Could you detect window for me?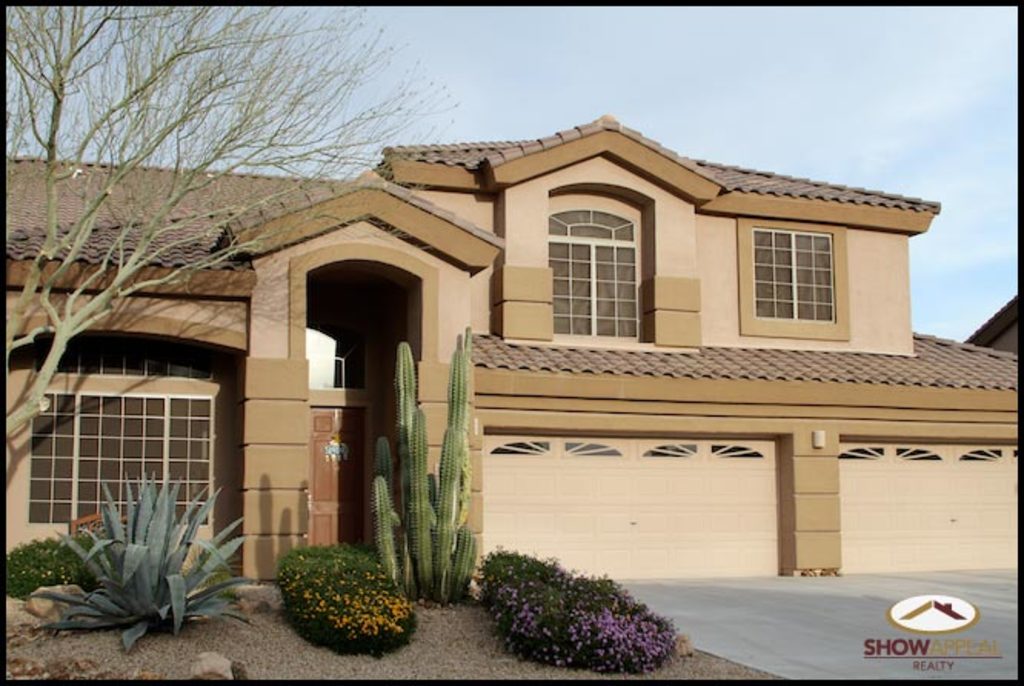
Detection result: l=541, t=198, r=644, b=340.
